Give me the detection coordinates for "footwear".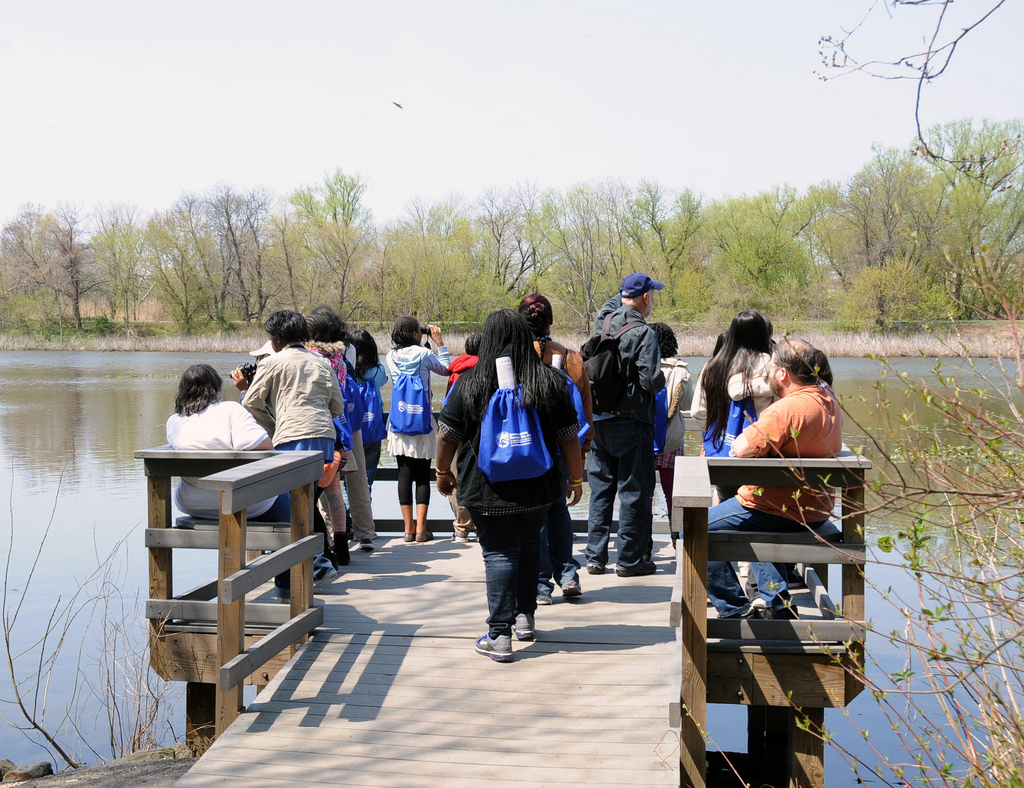
451:530:466:543.
